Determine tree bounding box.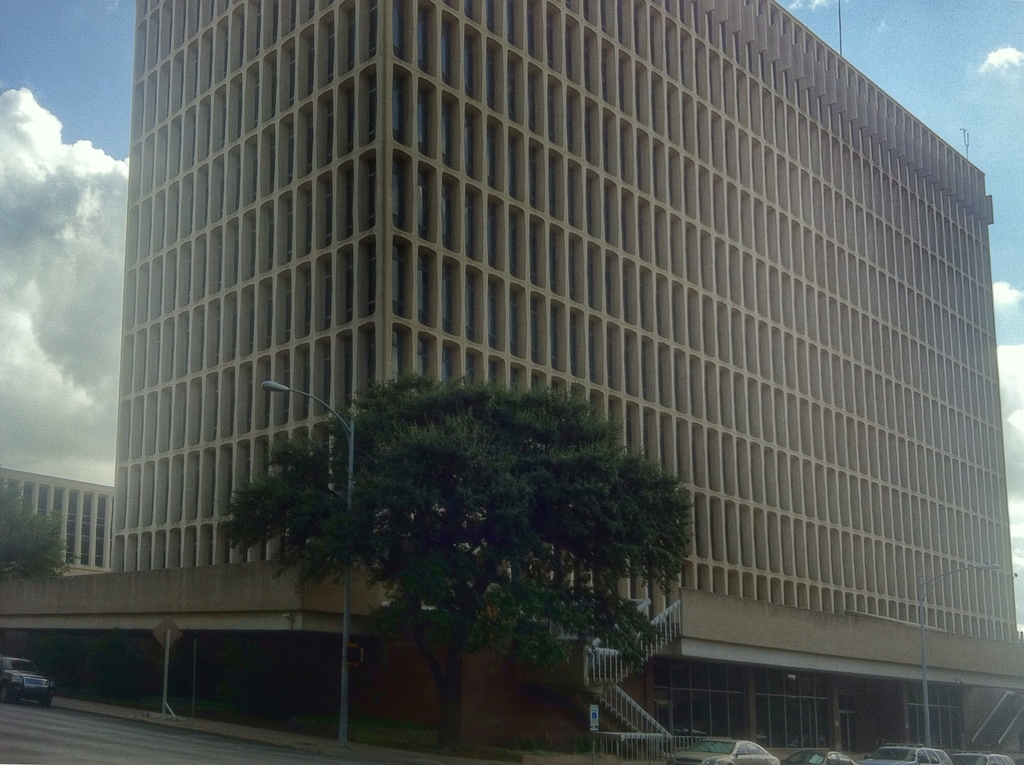
Determined: x1=278 y1=330 x2=664 y2=727.
